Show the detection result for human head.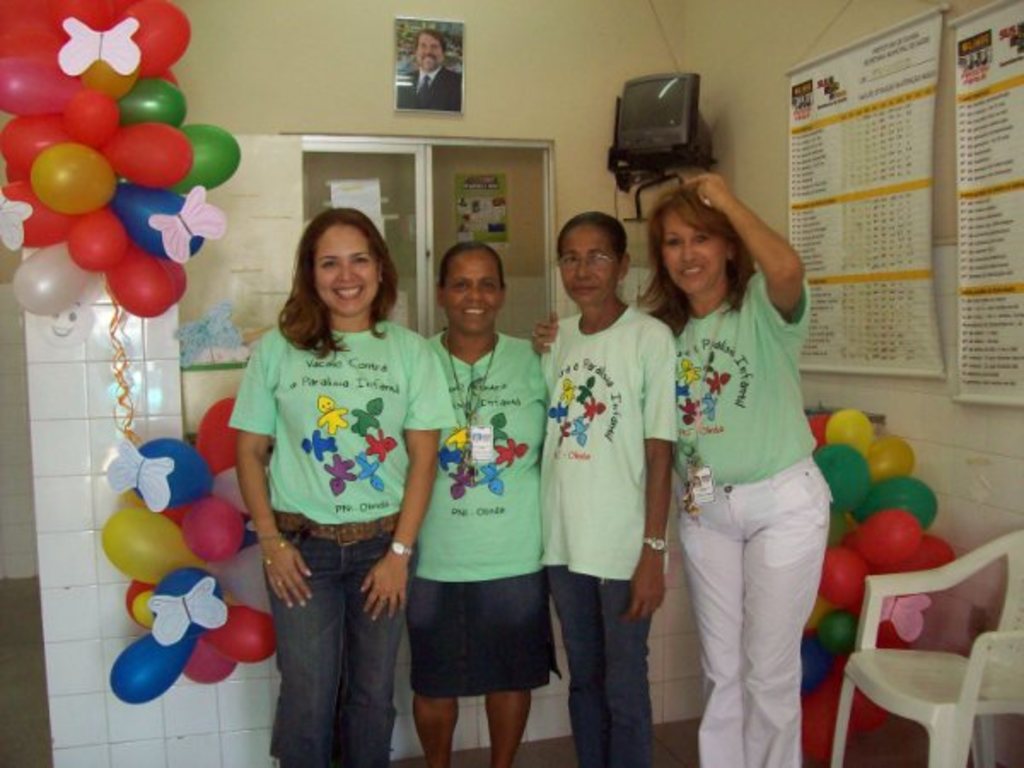
box(433, 242, 514, 340).
